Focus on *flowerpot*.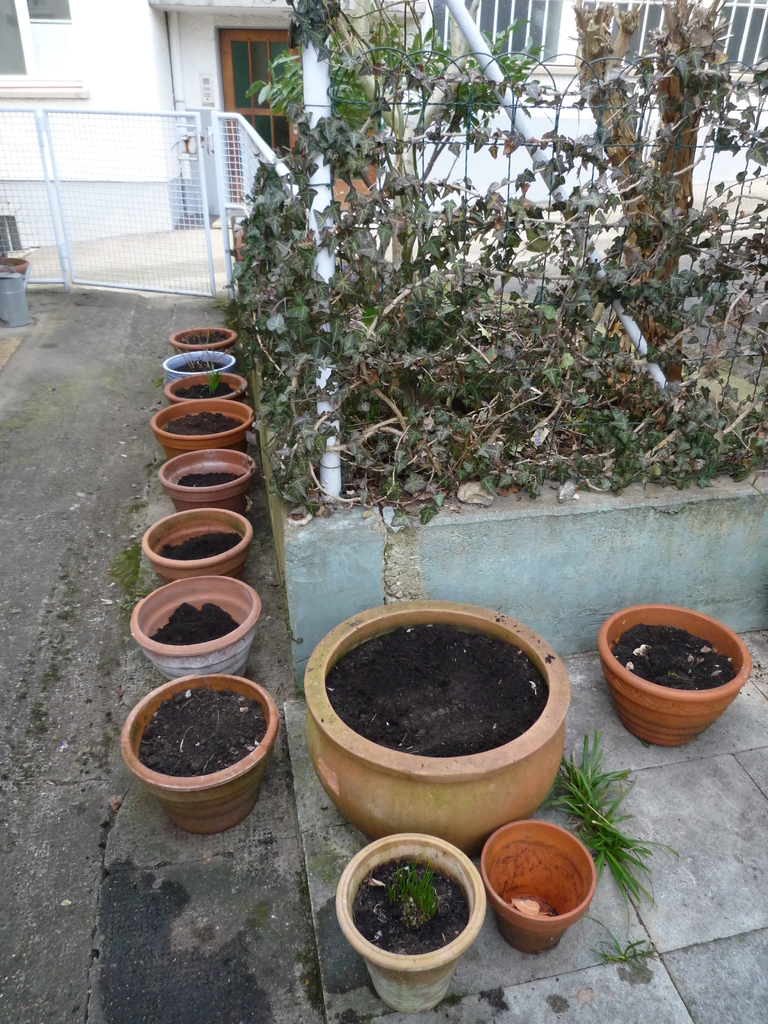
Focused at 150/396/261/445.
